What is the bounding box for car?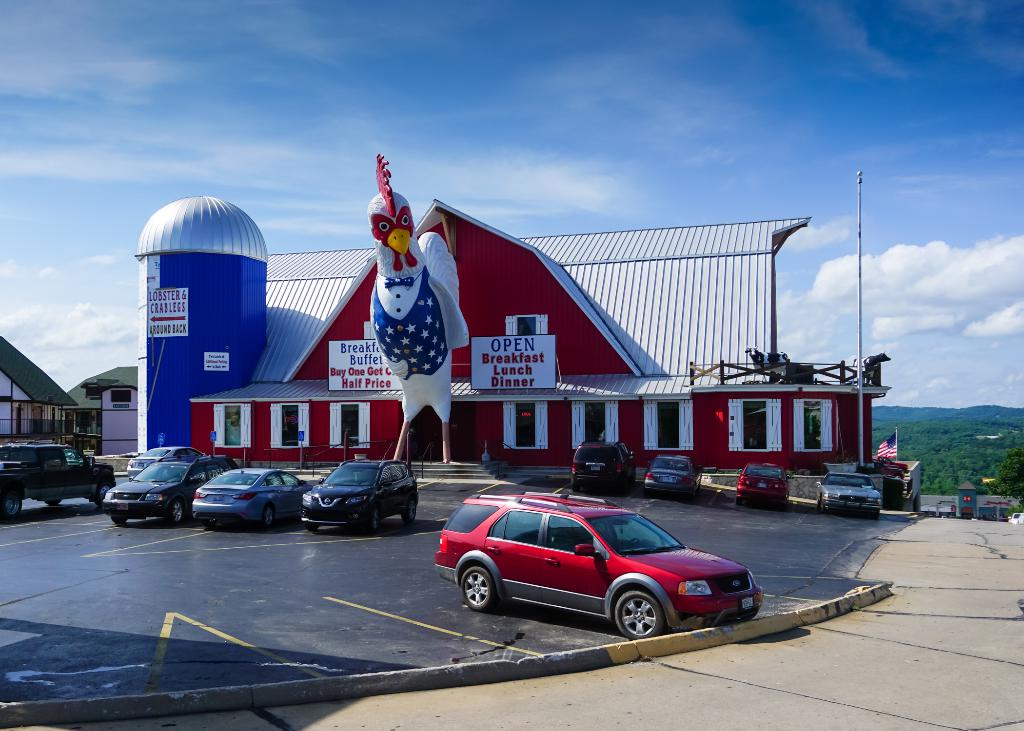
(300,448,418,533).
